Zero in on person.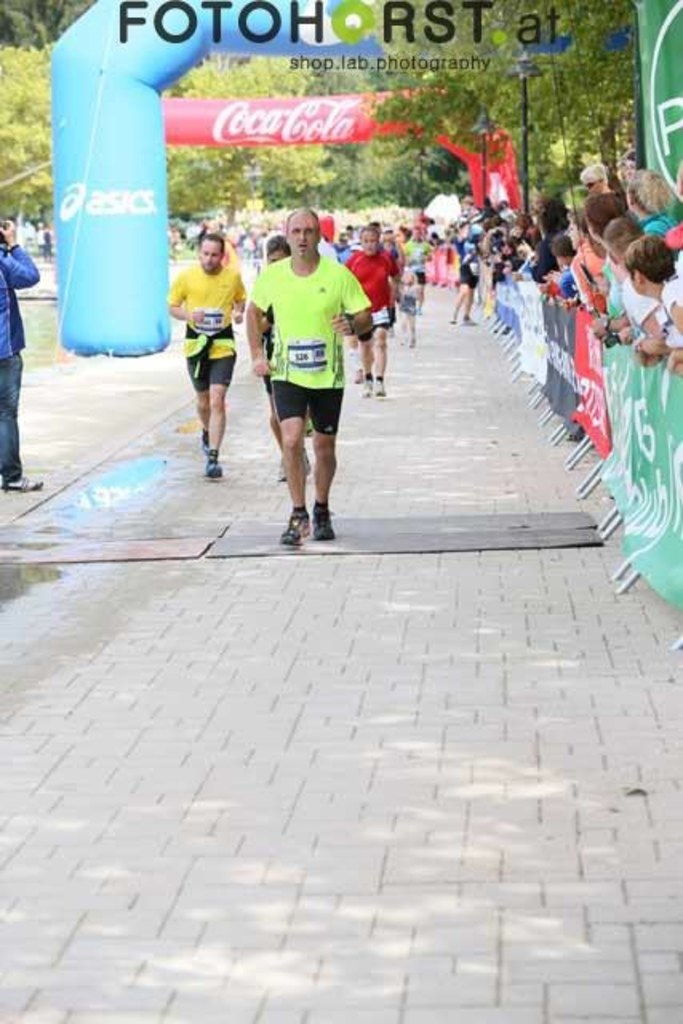
Zeroed in: [left=445, top=221, right=483, bottom=326].
